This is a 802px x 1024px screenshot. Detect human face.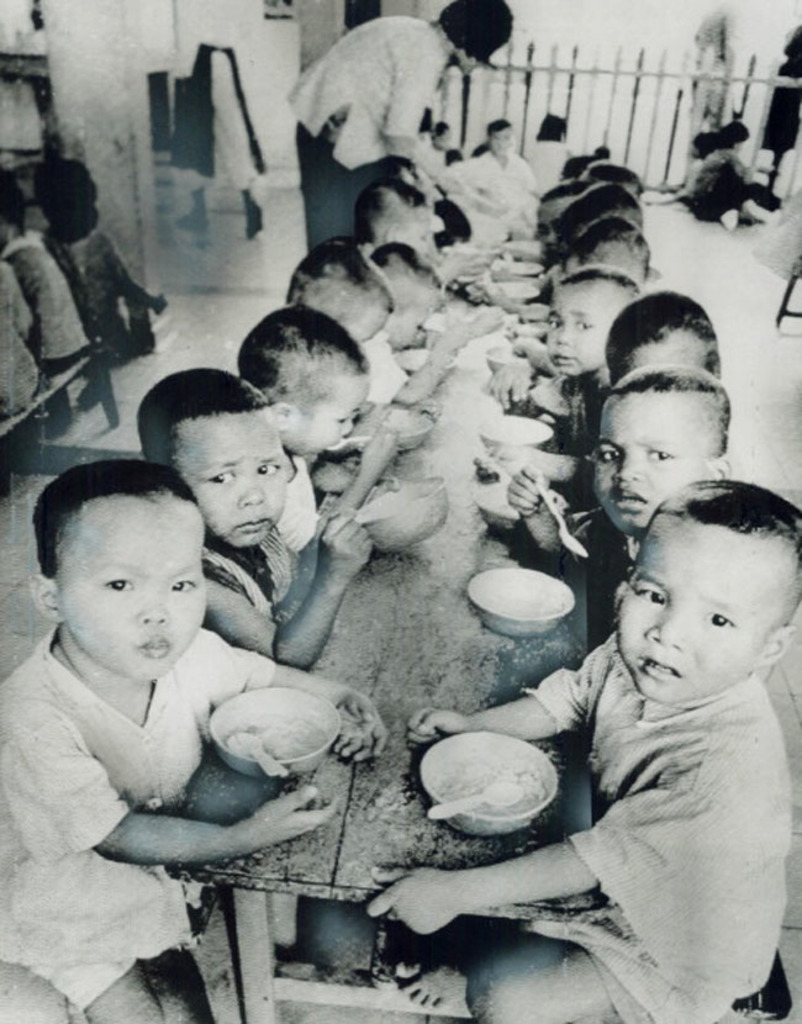
x1=544, y1=283, x2=619, y2=382.
